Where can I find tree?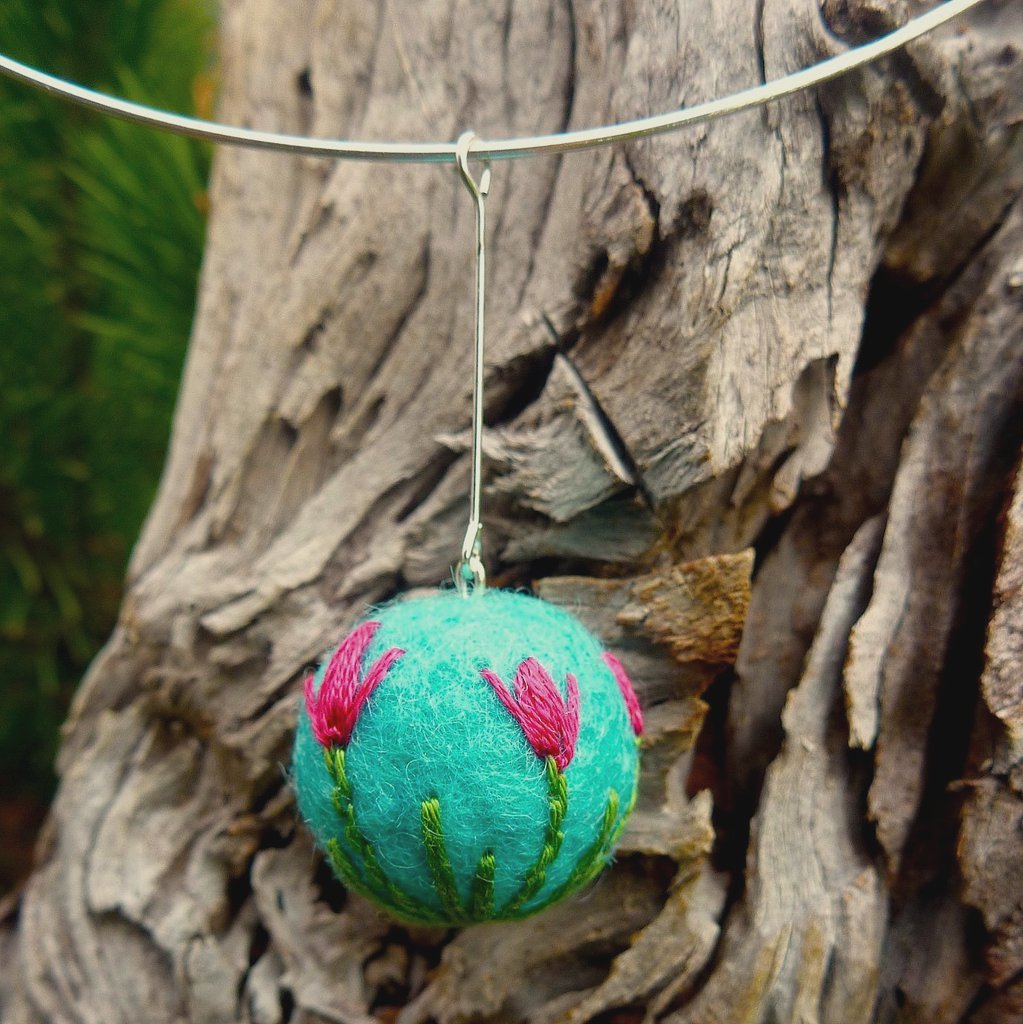
You can find it at l=0, t=6, r=1017, b=1023.
